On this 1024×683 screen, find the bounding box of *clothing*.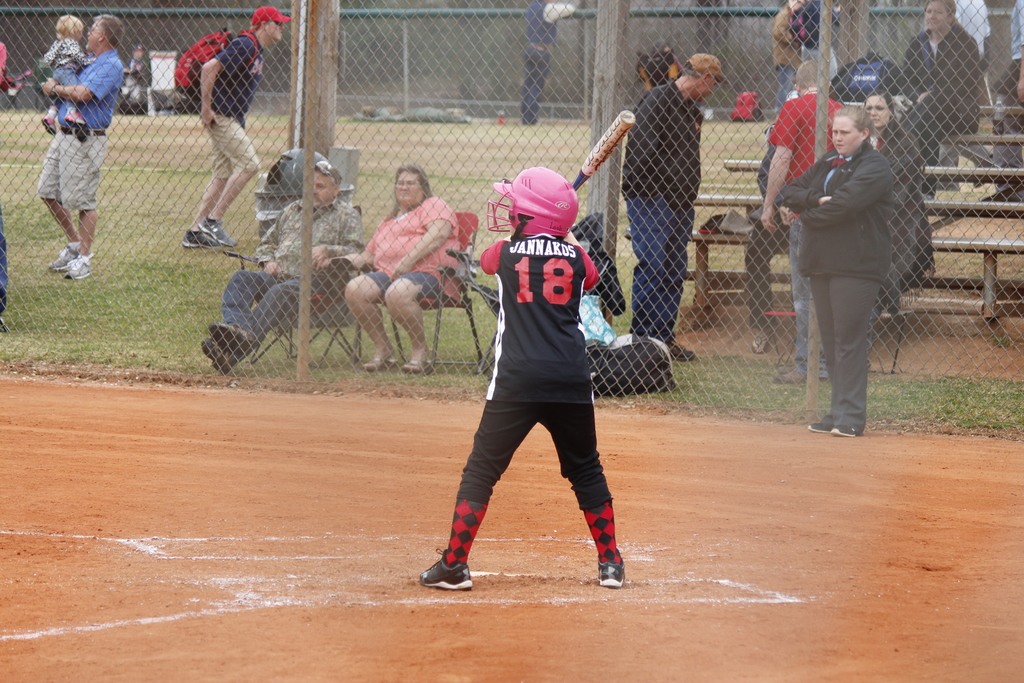
Bounding box: bbox(807, 274, 882, 436).
